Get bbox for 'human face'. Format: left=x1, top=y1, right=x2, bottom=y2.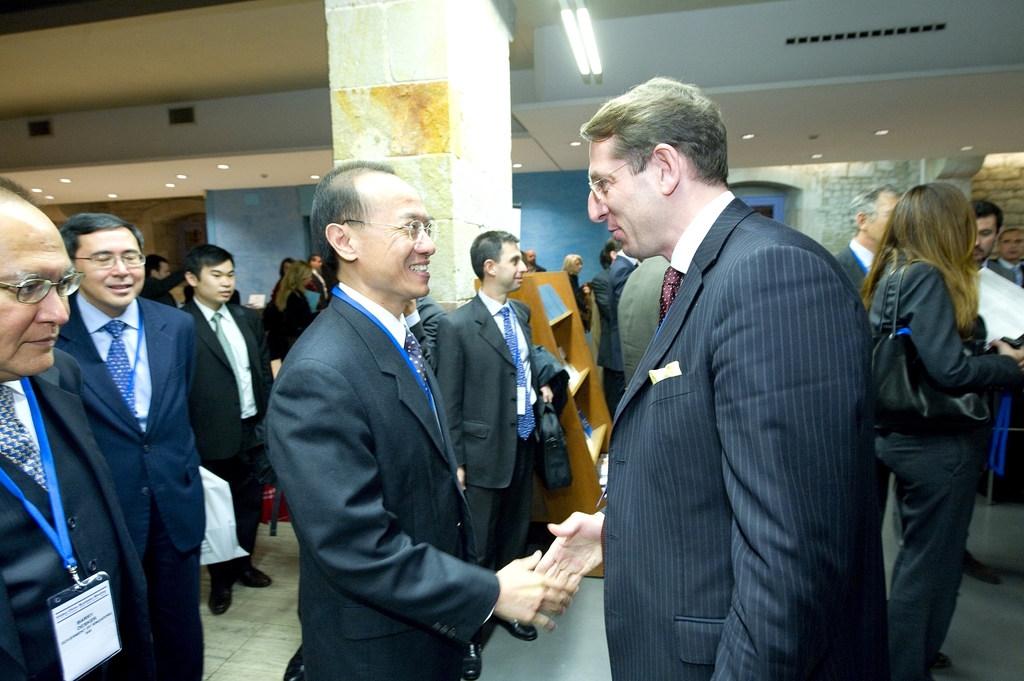
left=73, top=228, right=145, bottom=308.
